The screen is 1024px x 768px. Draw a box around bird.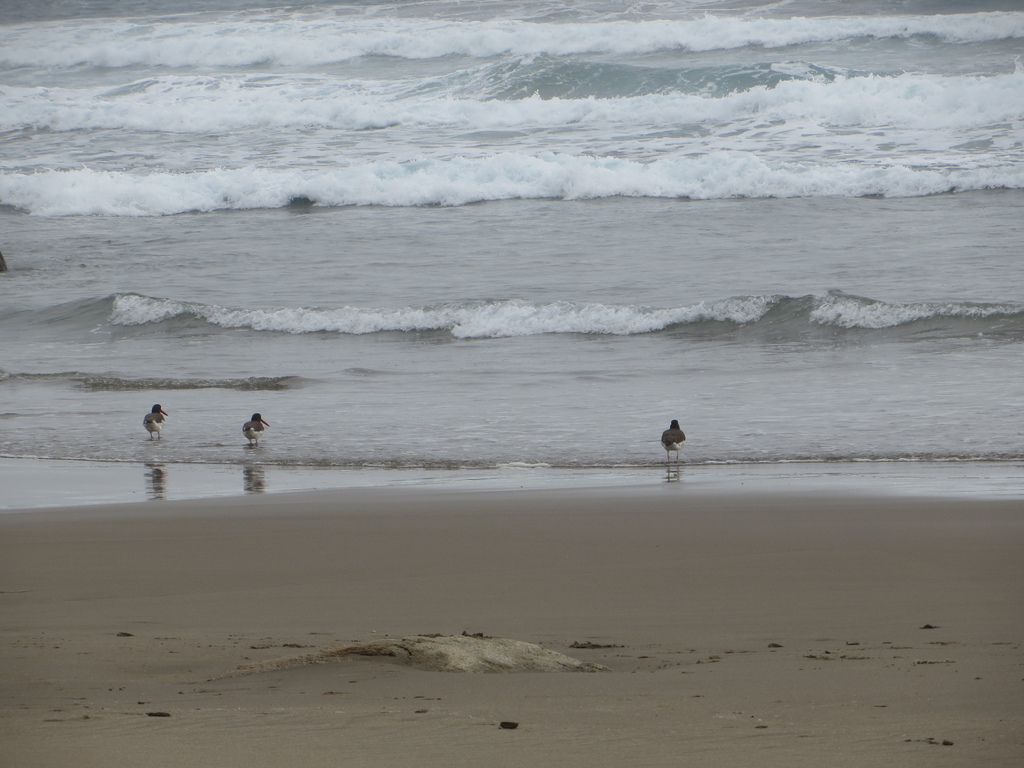
detection(143, 403, 172, 444).
